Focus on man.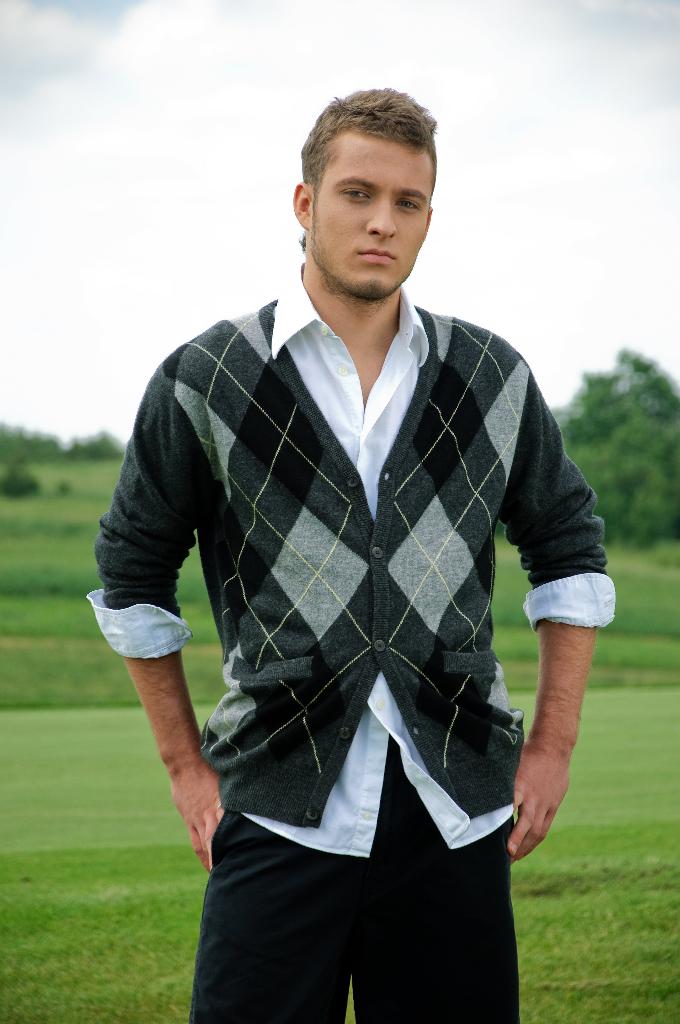
Focused at 98:72:599:1016.
